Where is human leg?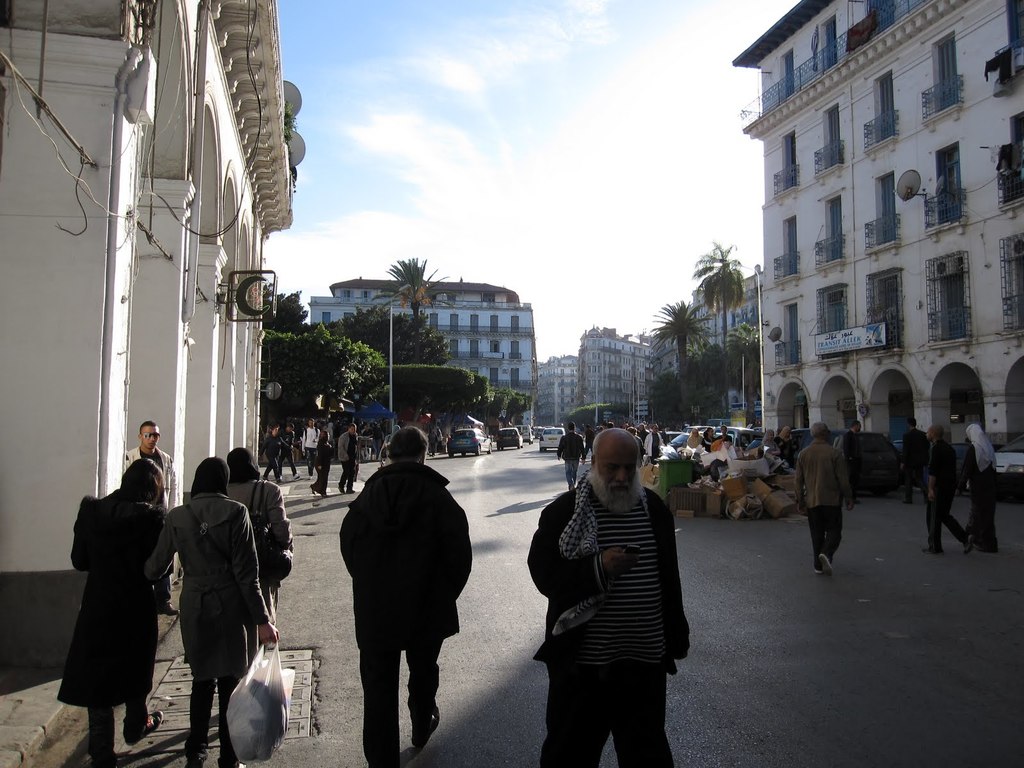
(x1=338, y1=458, x2=356, y2=493).
